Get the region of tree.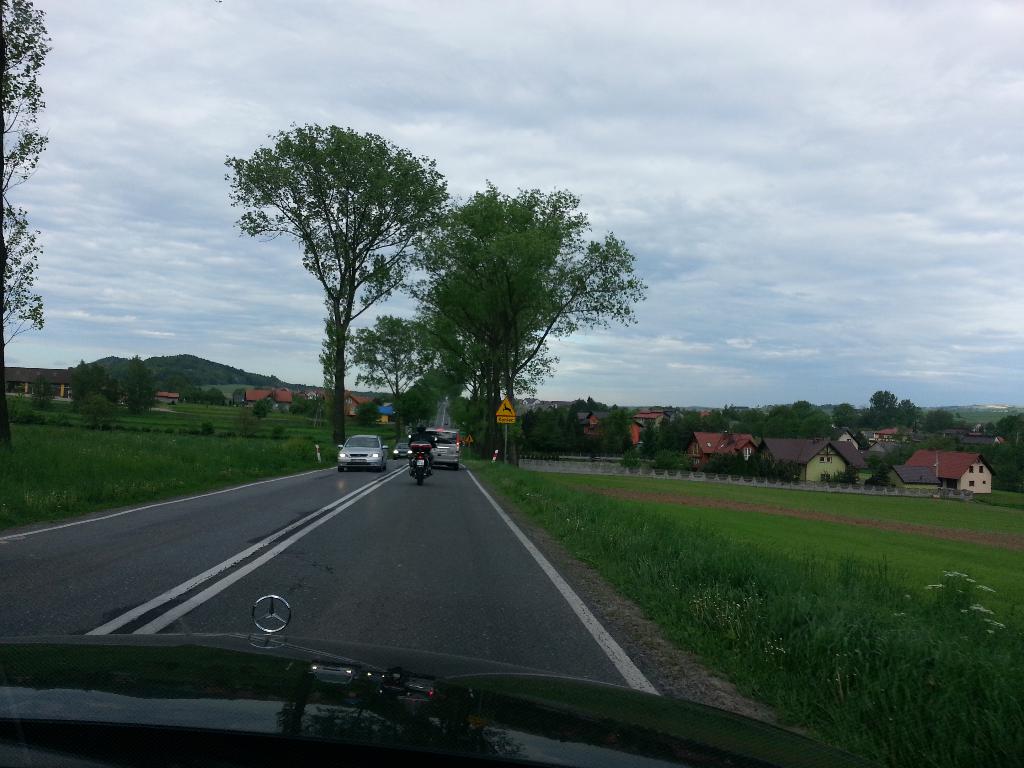
[left=269, top=420, right=297, bottom=442].
